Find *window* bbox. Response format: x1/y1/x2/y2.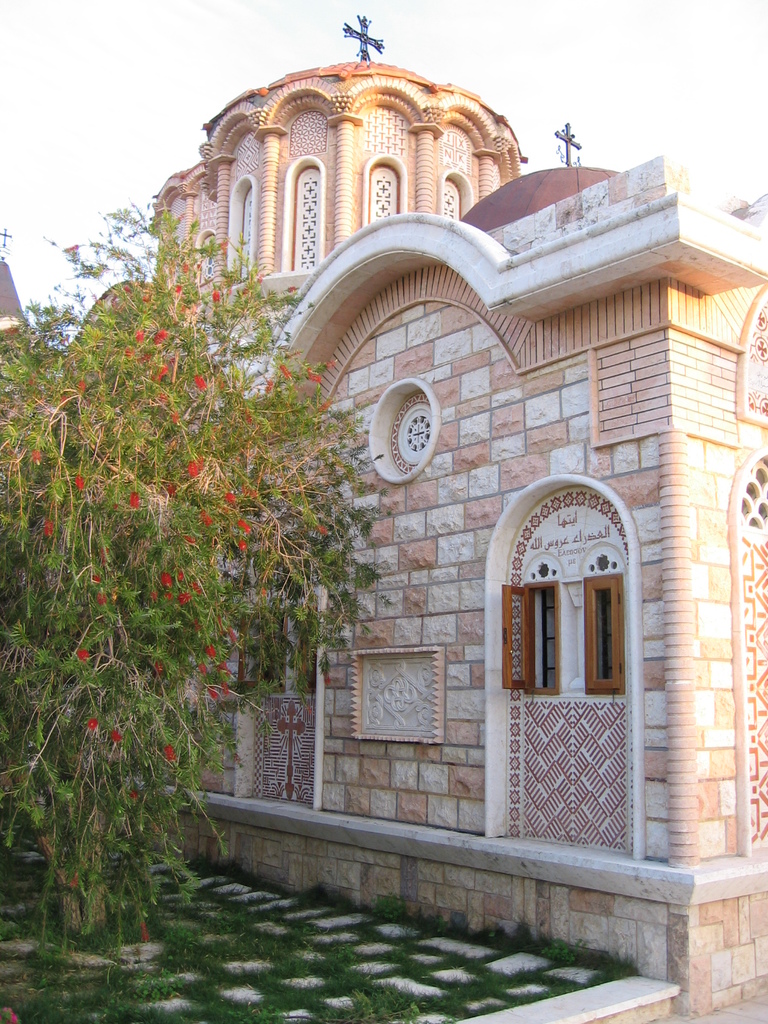
441/176/463/223.
